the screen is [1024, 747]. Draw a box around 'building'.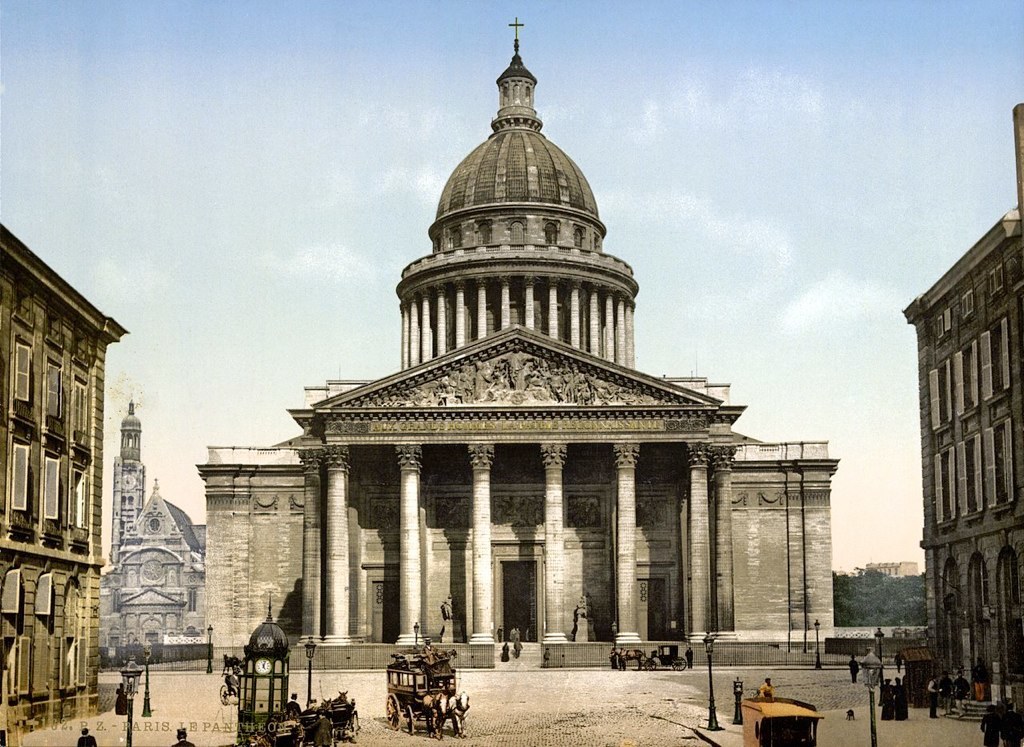
detection(866, 558, 919, 578).
